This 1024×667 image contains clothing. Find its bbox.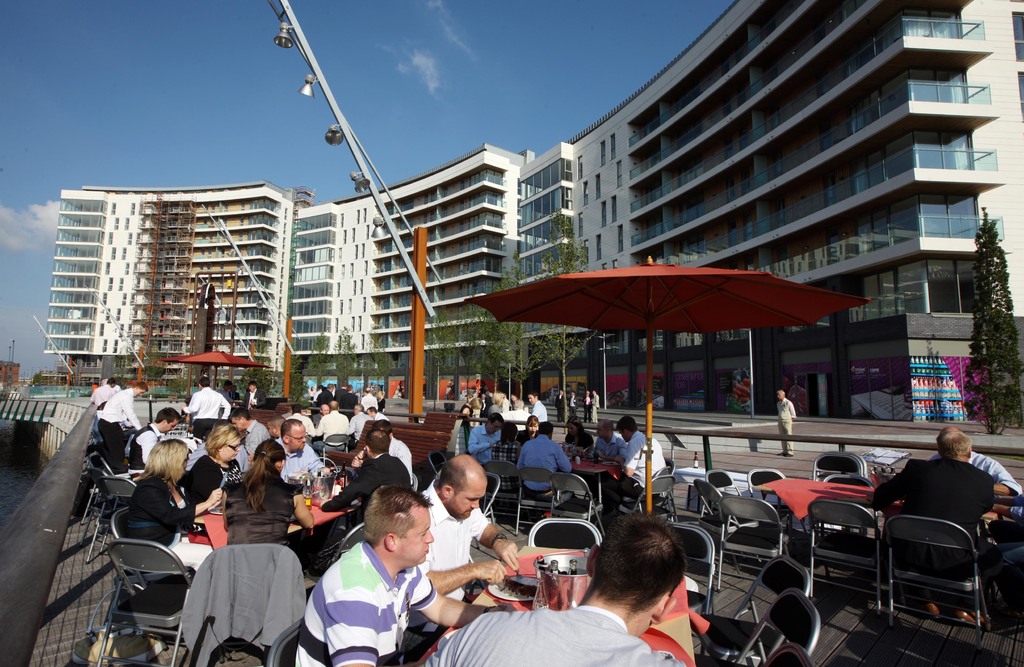
566:428:595:462.
